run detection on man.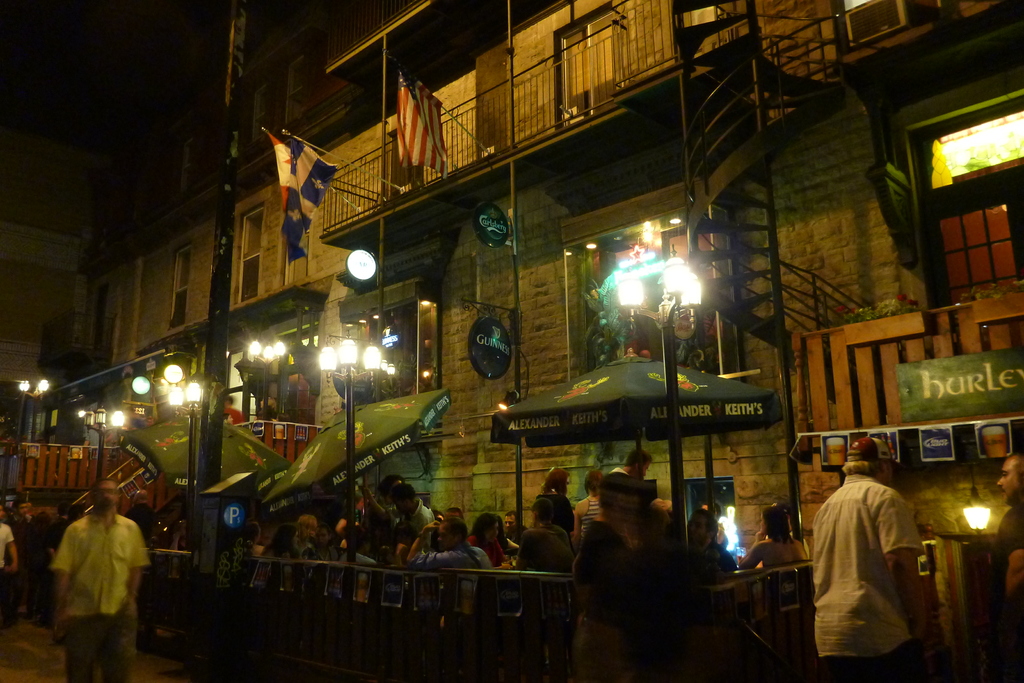
Result: 568:470:637:682.
